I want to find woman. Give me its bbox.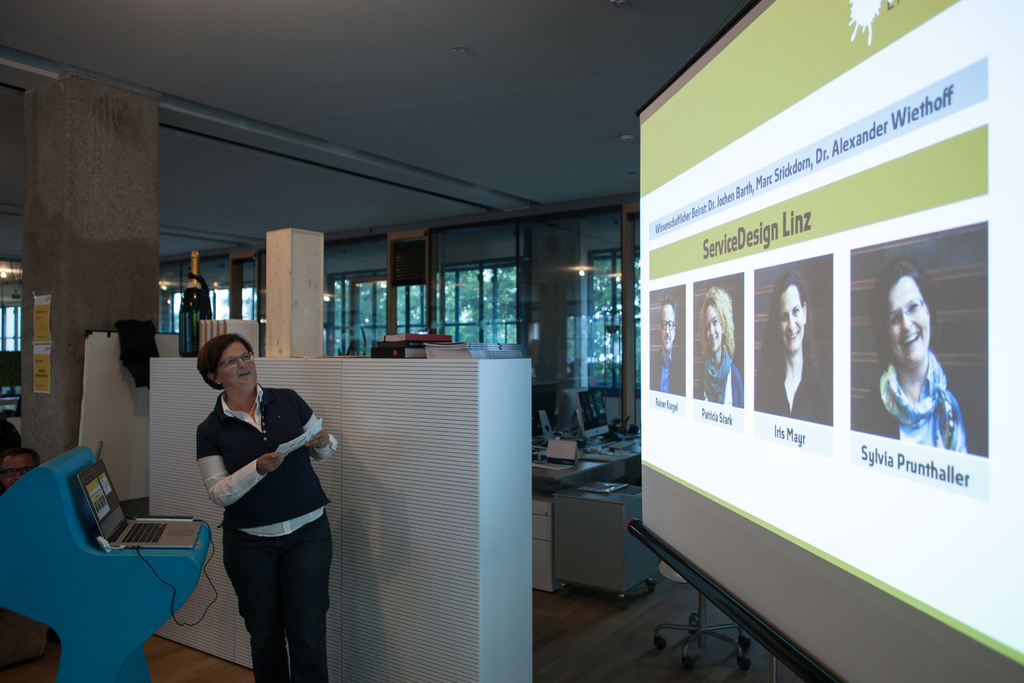
695, 287, 745, 404.
